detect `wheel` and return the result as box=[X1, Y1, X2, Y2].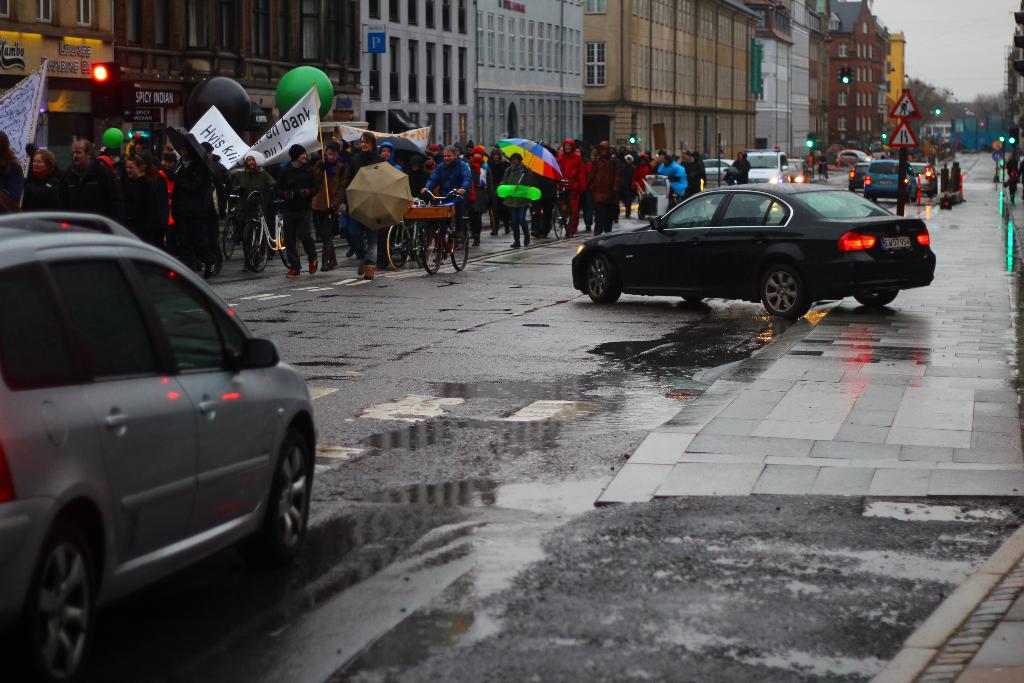
box=[267, 413, 324, 553].
